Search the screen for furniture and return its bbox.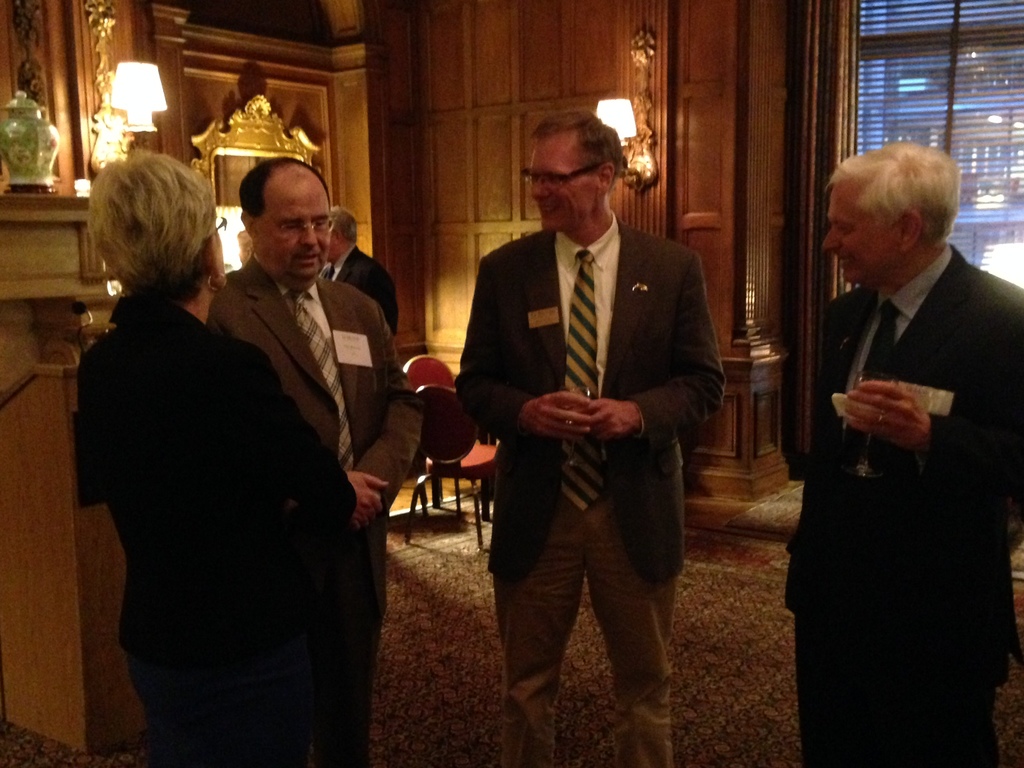
Found: [405, 385, 497, 550].
